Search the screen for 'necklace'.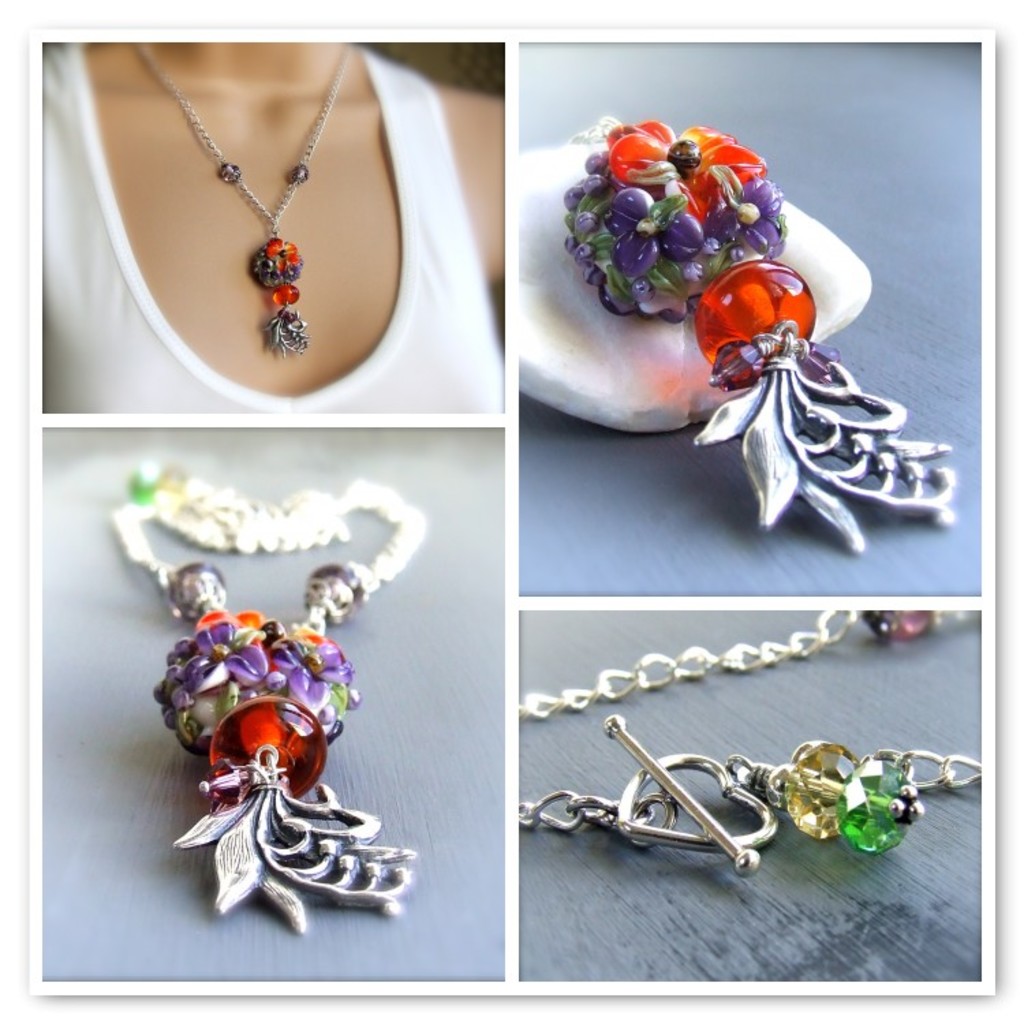
Found at <region>134, 44, 345, 356</region>.
